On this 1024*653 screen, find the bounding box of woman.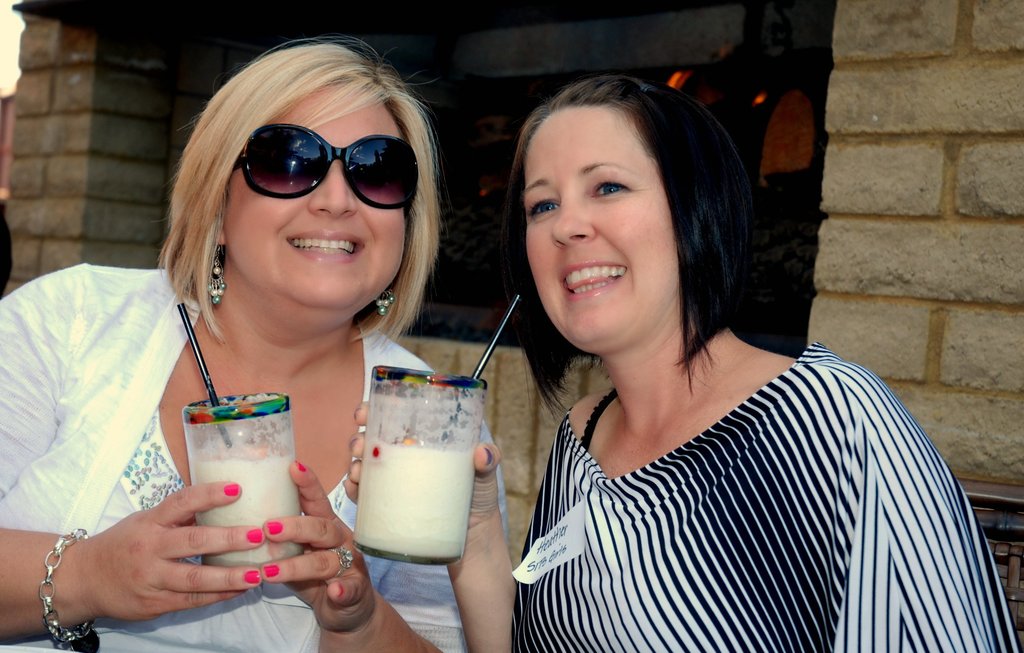
Bounding box: 335:56:1023:652.
